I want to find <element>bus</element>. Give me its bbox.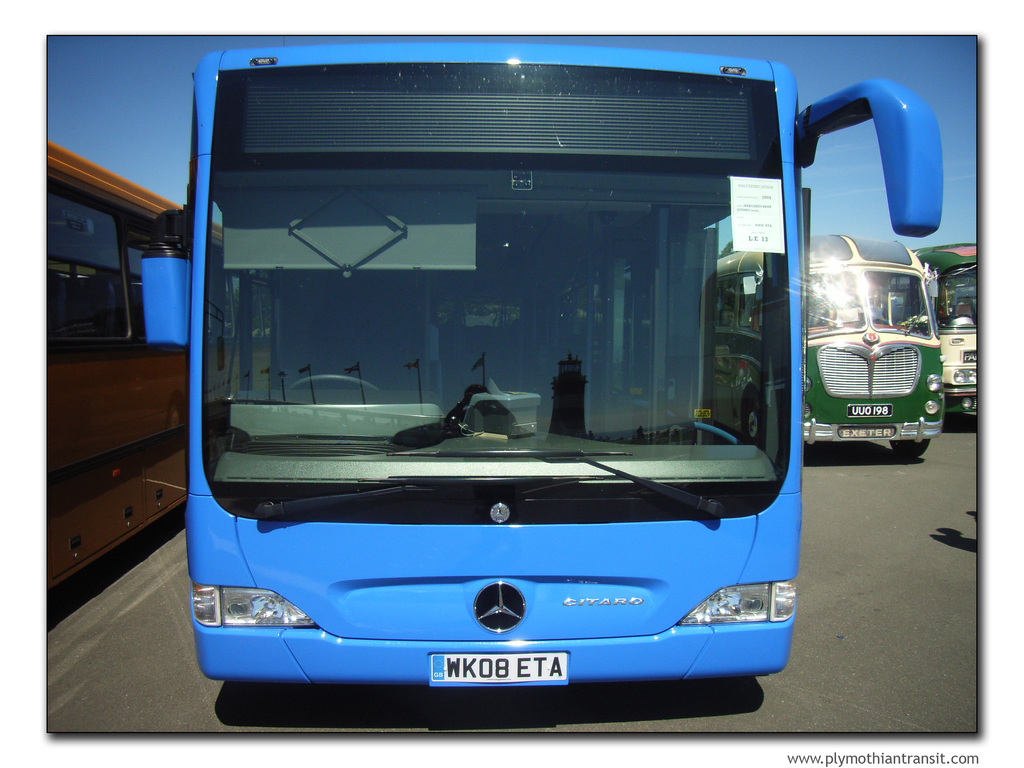
left=712, top=232, right=944, bottom=458.
